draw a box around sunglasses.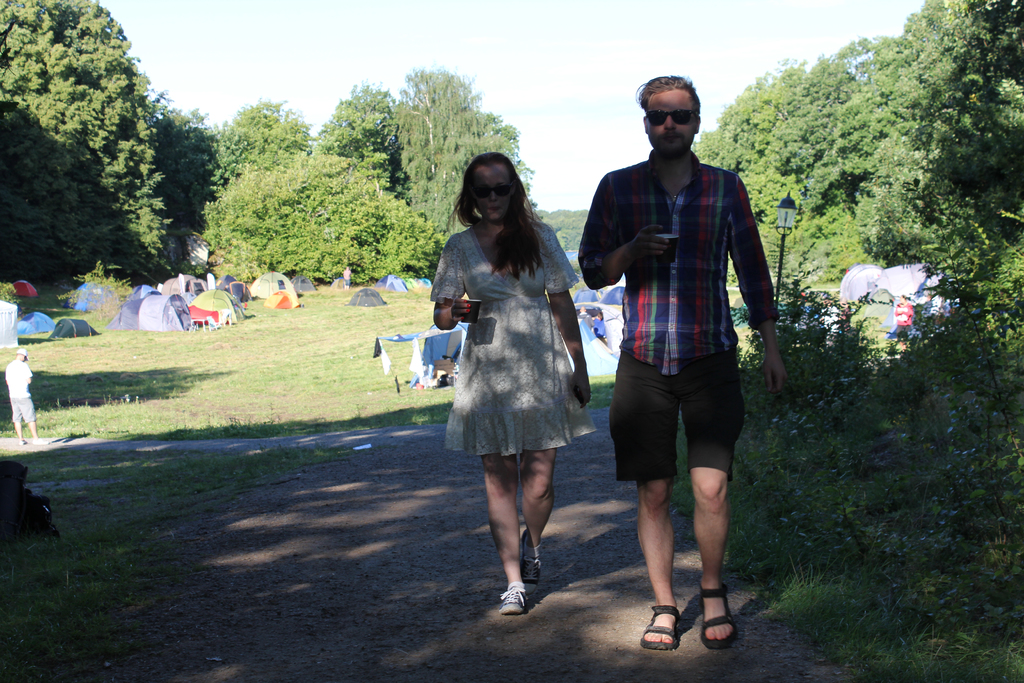
[643, 106, 698, 131].
